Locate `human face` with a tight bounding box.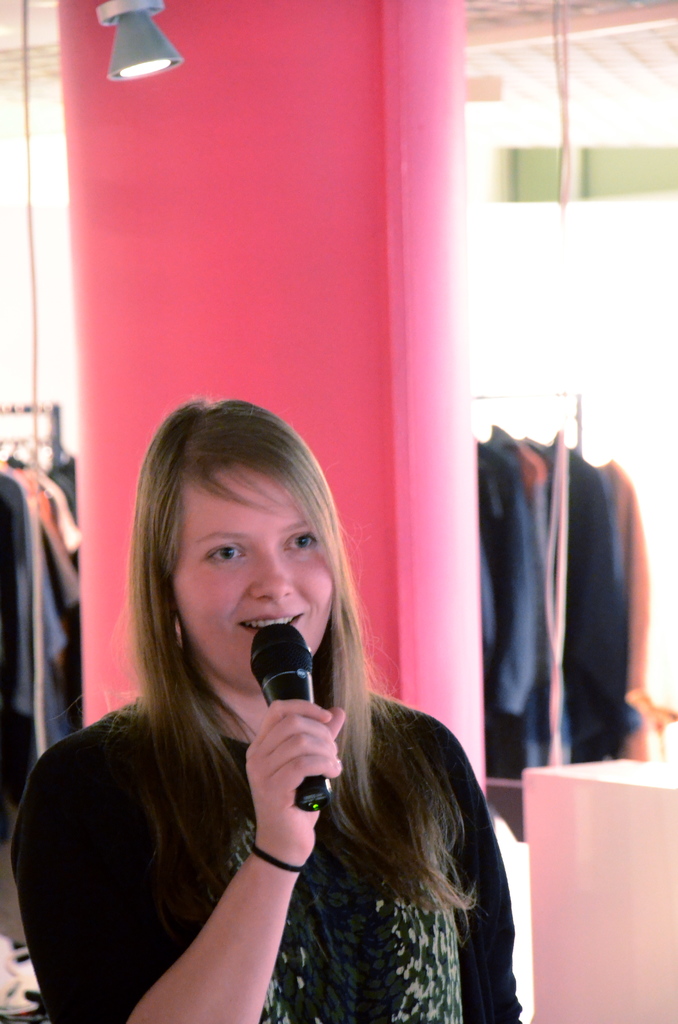
[left=172, top=468, right=336, bottom=698].
